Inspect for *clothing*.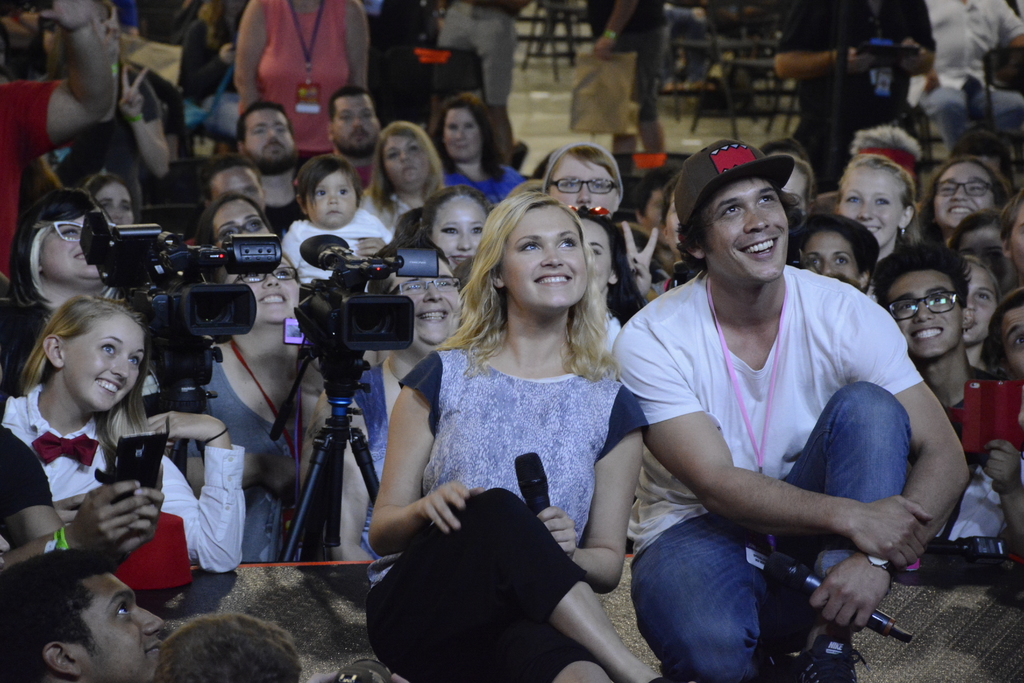
Inspection: box(631, 220, 934, 640).
